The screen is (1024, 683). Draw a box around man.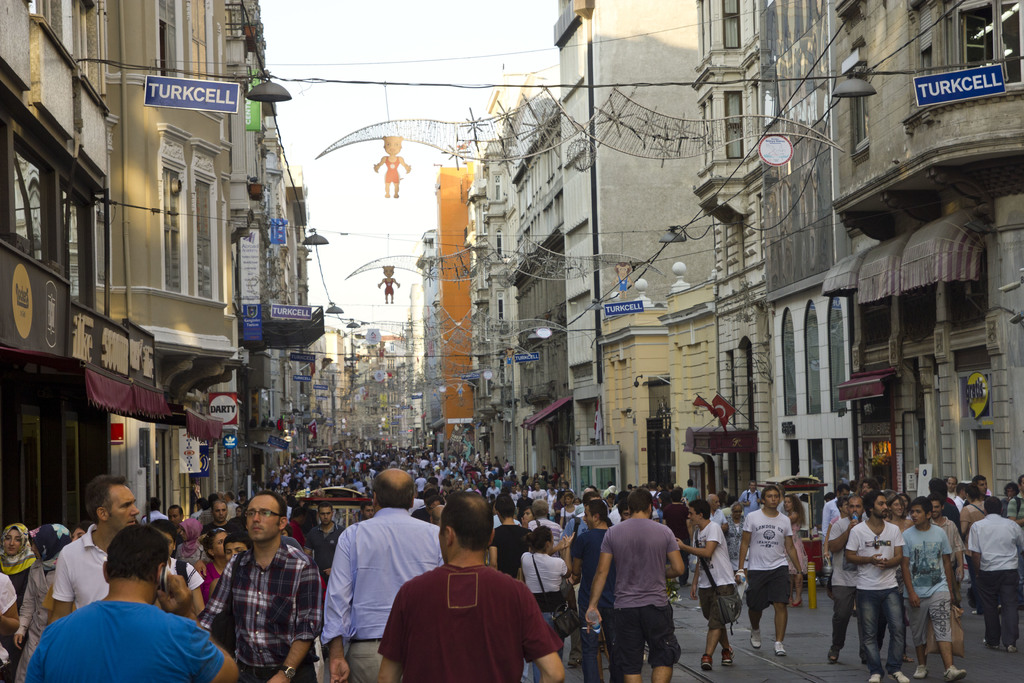
[x1=931, y1=498, x2=968, y2=612].
